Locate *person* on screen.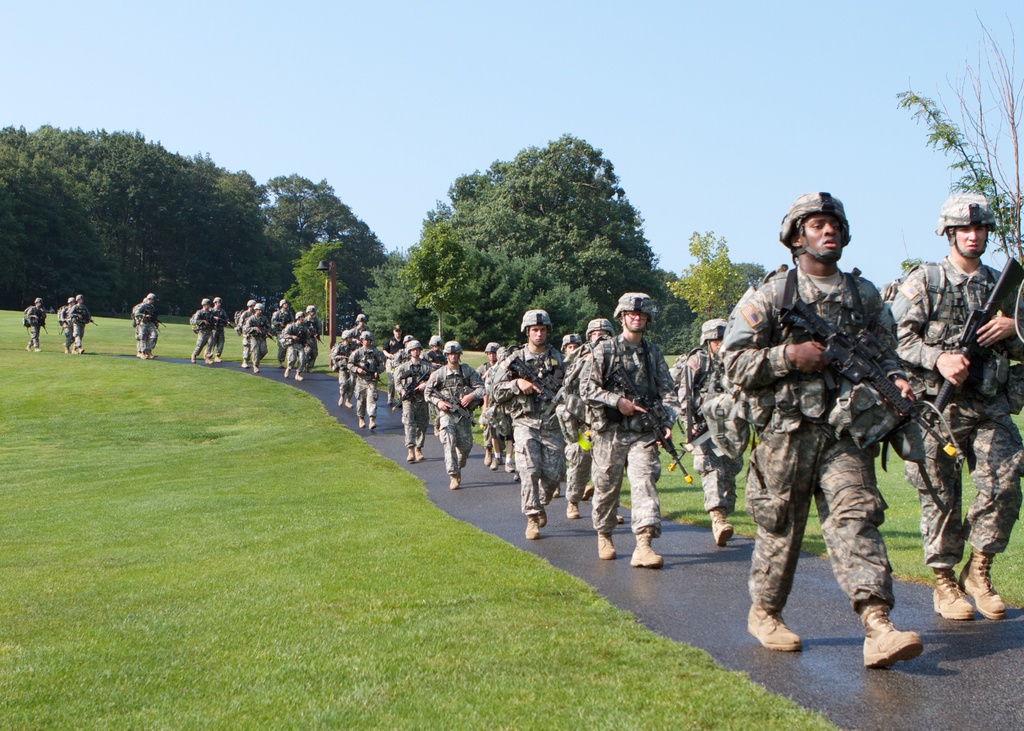
On screen at bbox=(65, 298, 88, 350).
